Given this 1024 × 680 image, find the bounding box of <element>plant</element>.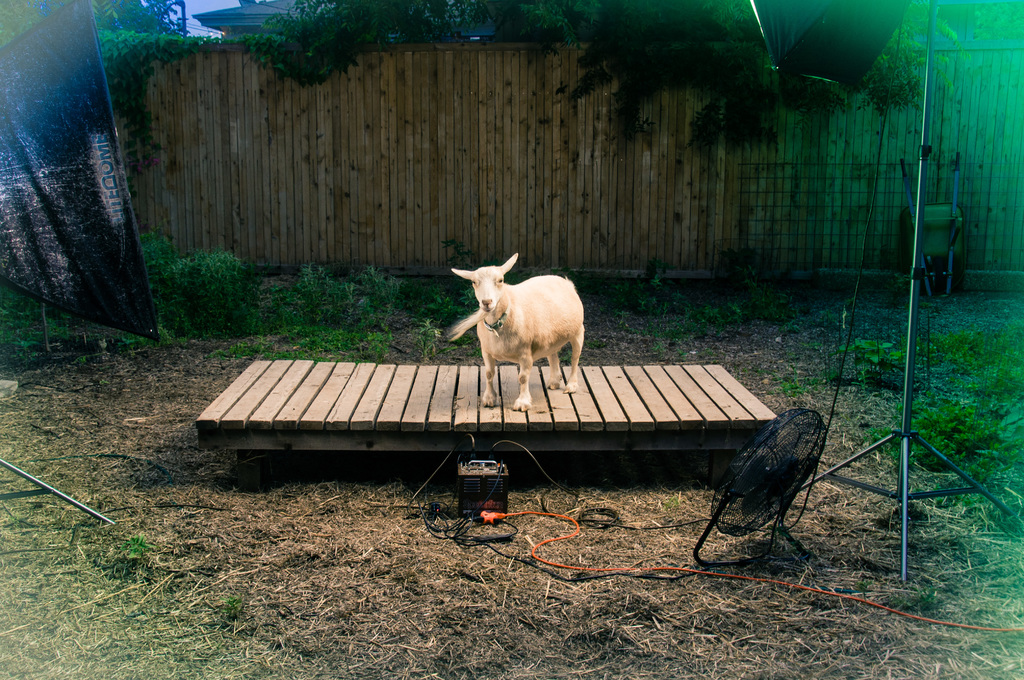
x1=166 y1=246 x2=255 y2=342.
